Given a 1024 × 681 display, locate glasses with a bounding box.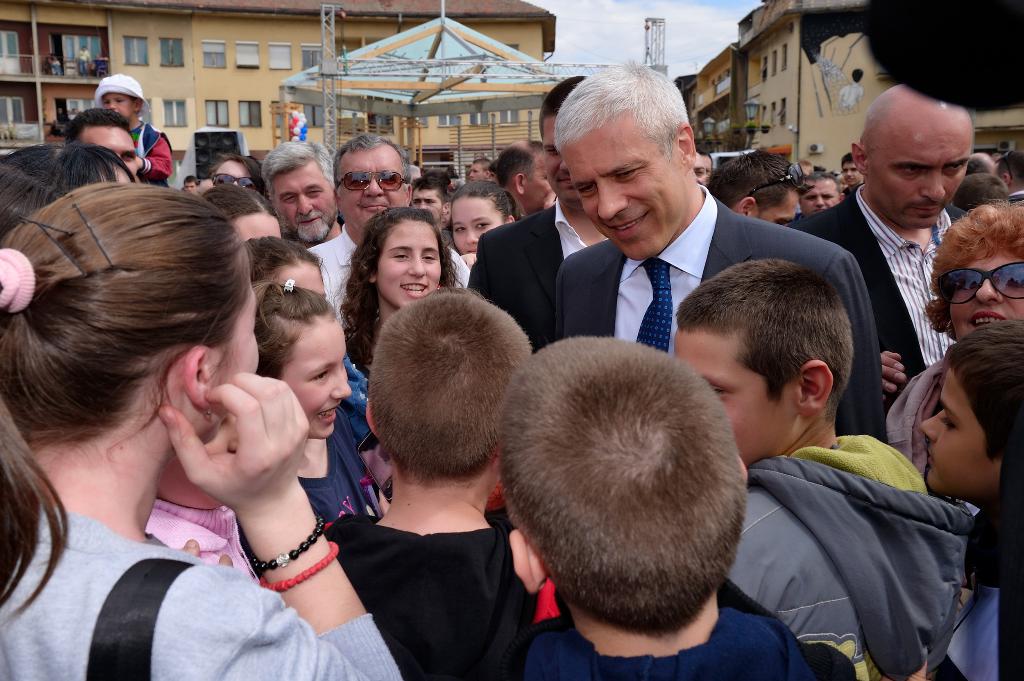
Located: locate(740, 159, 805, 204).
